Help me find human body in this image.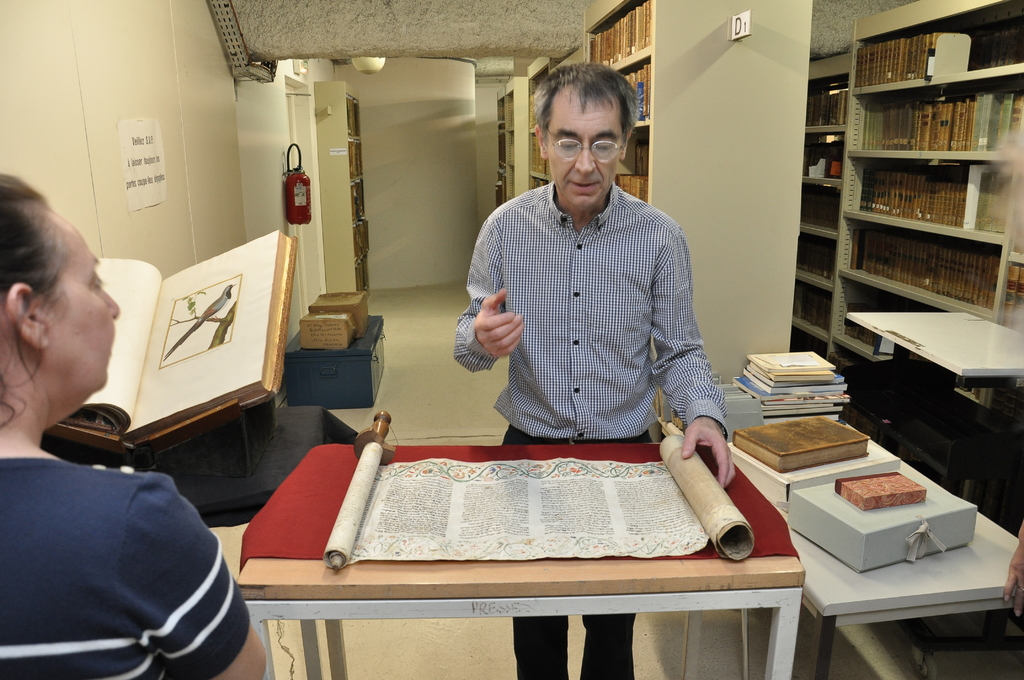
Found it: region(447, 60, 733, 677).
